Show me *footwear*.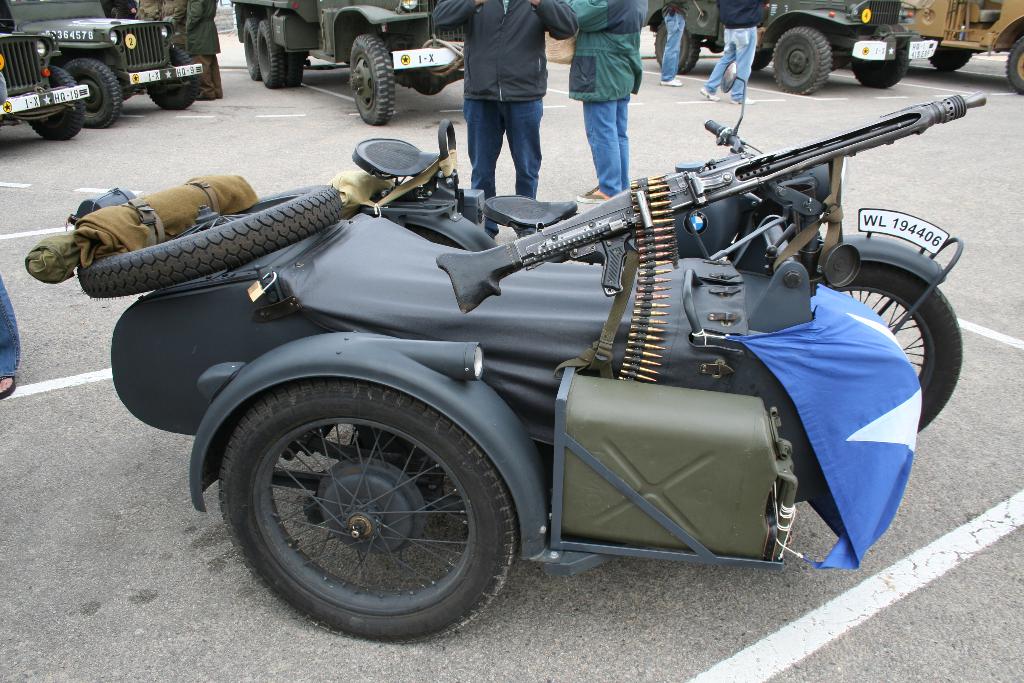
*footwear* is here: {"x1": 701, "y1": 89, "x2": 714, "y2": 94}.
